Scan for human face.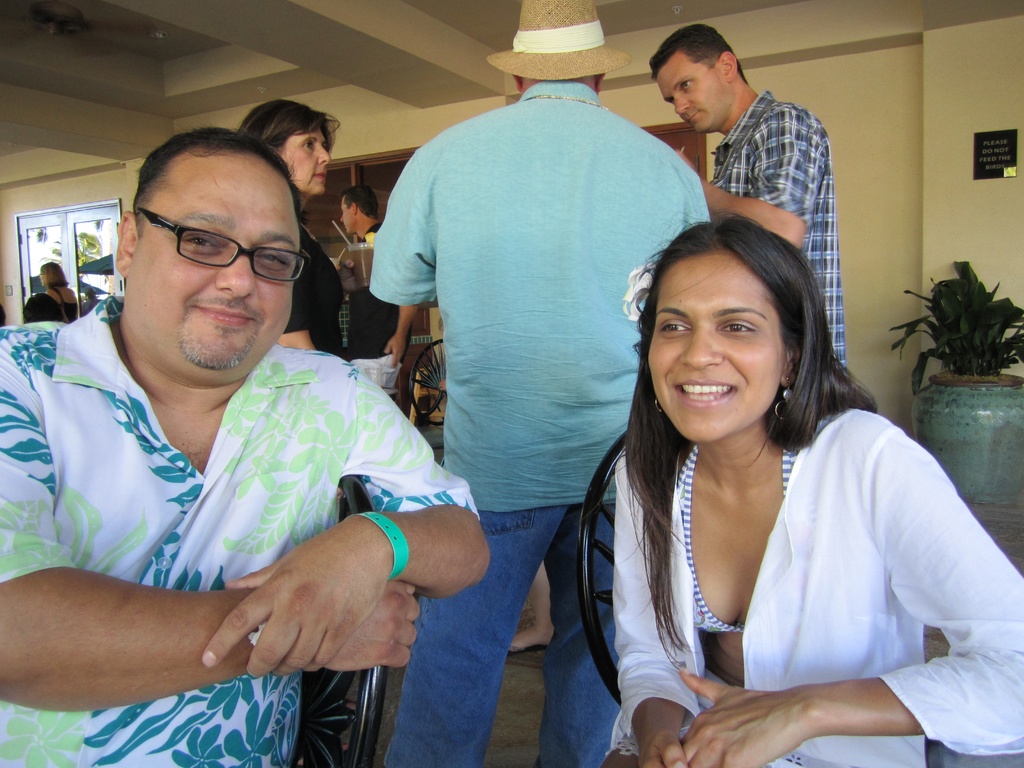
Scan result: 335:191:355:234.
